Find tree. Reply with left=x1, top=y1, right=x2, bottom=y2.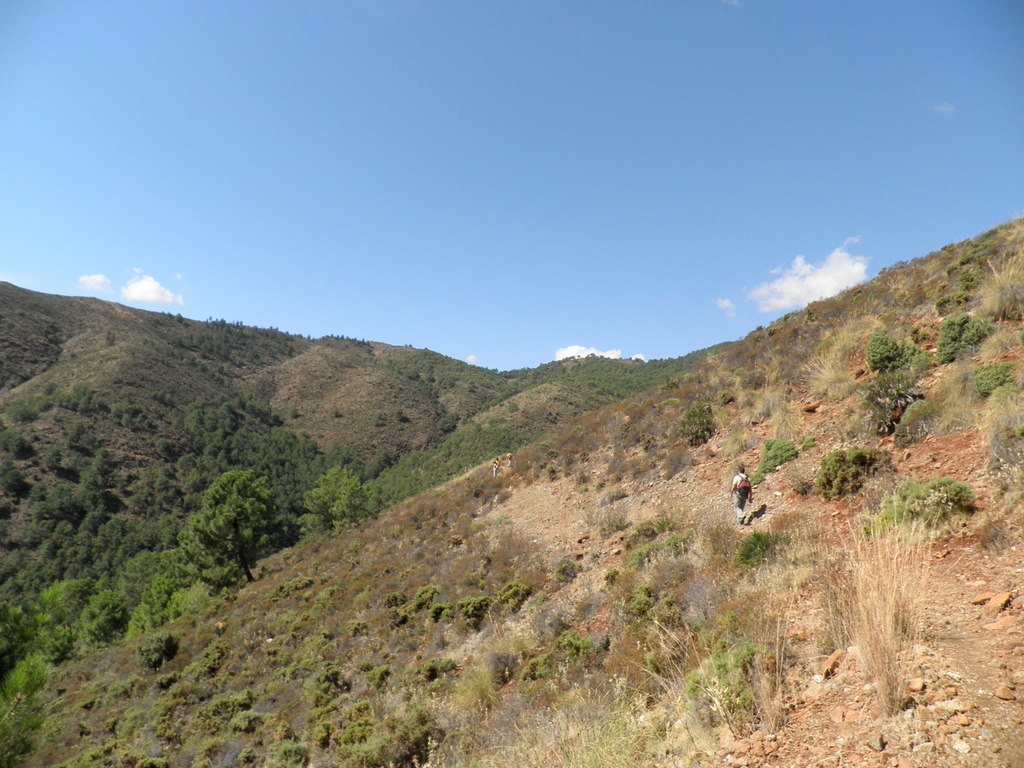
left=295, top=462, right=388, bottom=534.
